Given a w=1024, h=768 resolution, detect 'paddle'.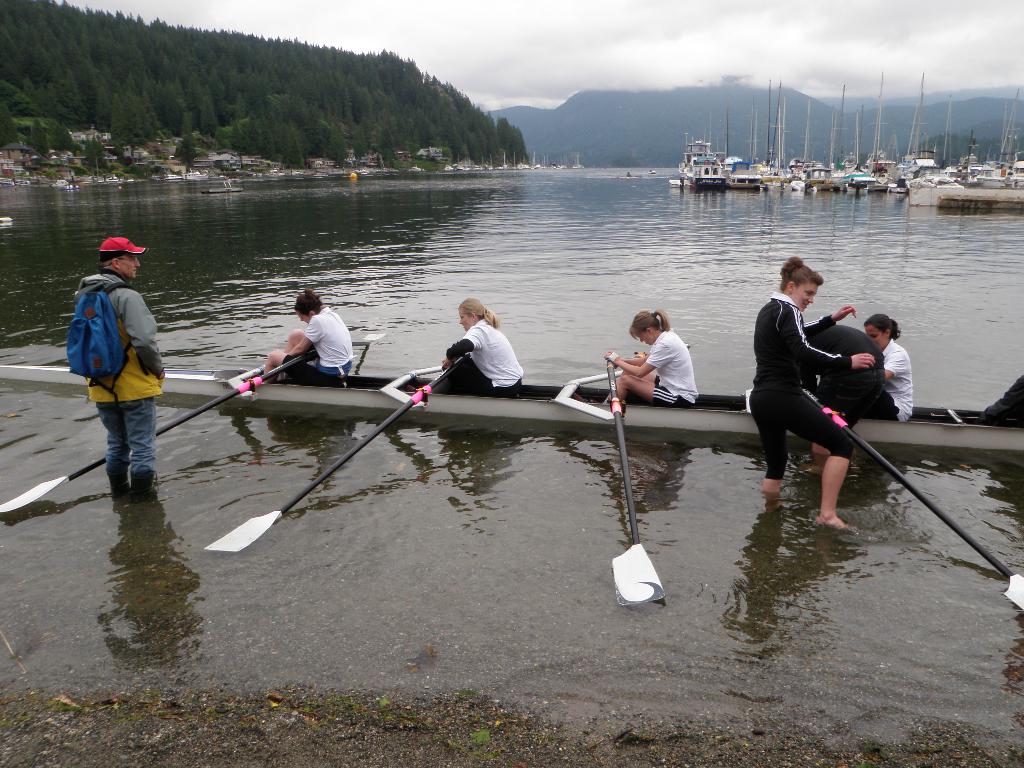
left=609, top=349, right=666, bottom=606.
